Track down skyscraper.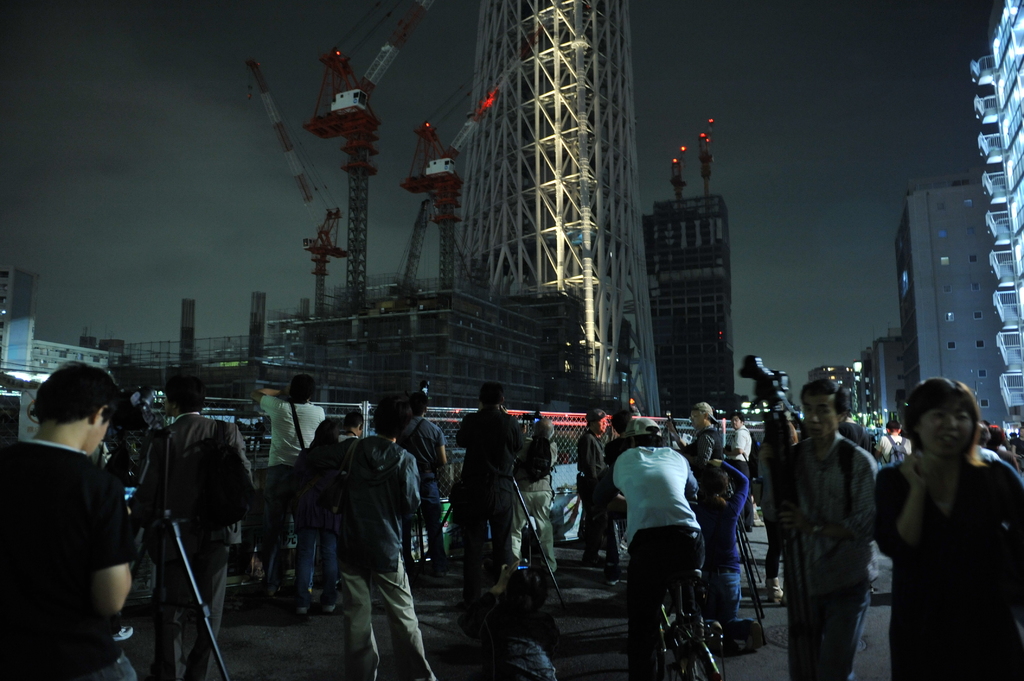
Tracked to [left=973, top=3, right=1023, bottom=436].
